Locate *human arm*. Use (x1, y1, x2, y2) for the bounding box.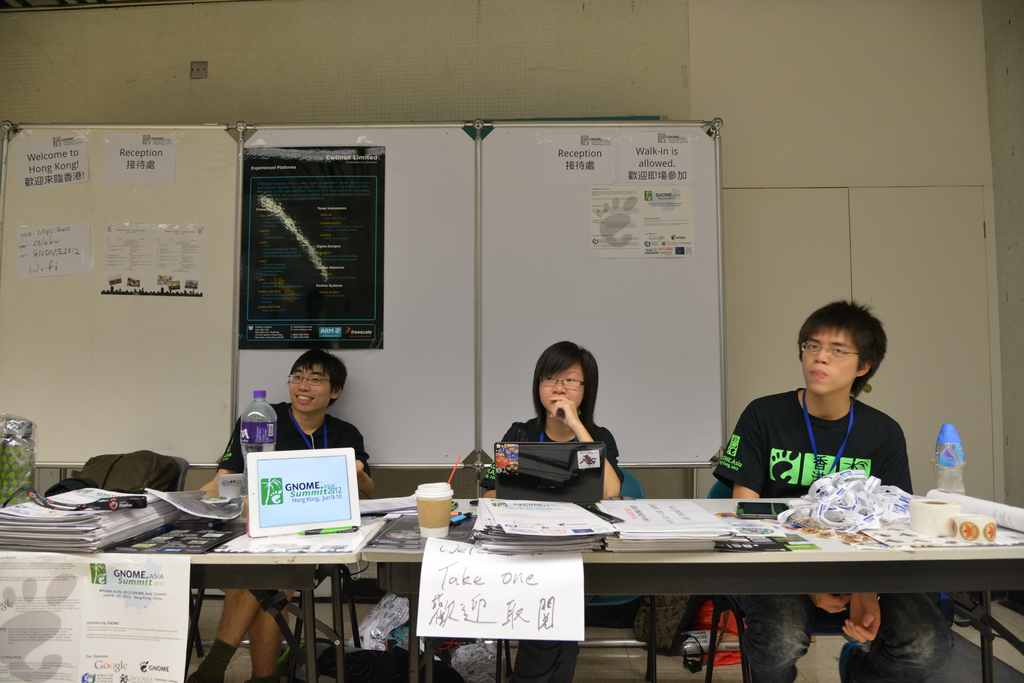
(199, 425, 241, 496).
